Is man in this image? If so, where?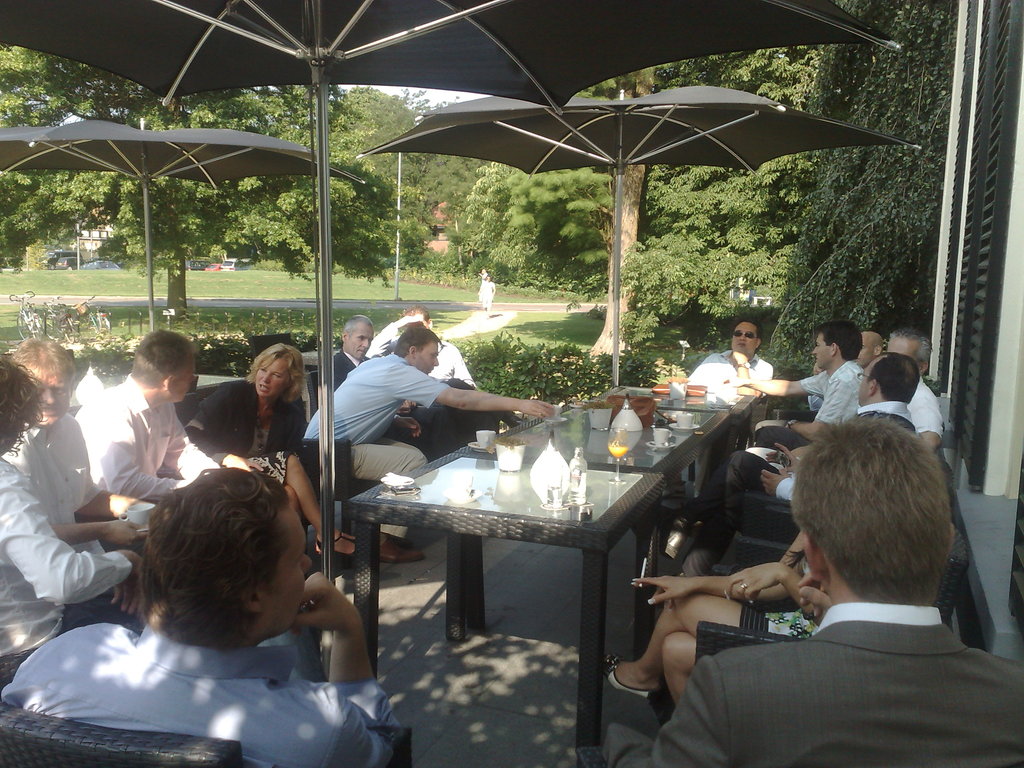
Yes, at locate(785, 325, 943, 447).
